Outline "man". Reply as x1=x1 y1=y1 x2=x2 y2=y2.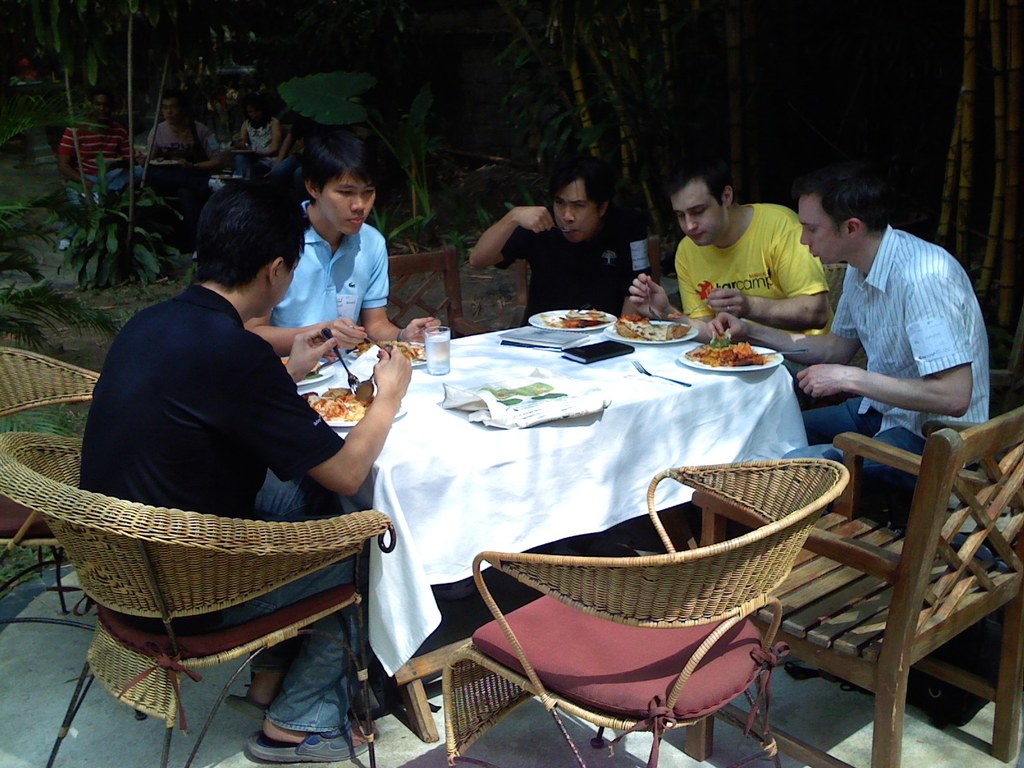
x1=63 y1=88 x2=140 y2=195.
